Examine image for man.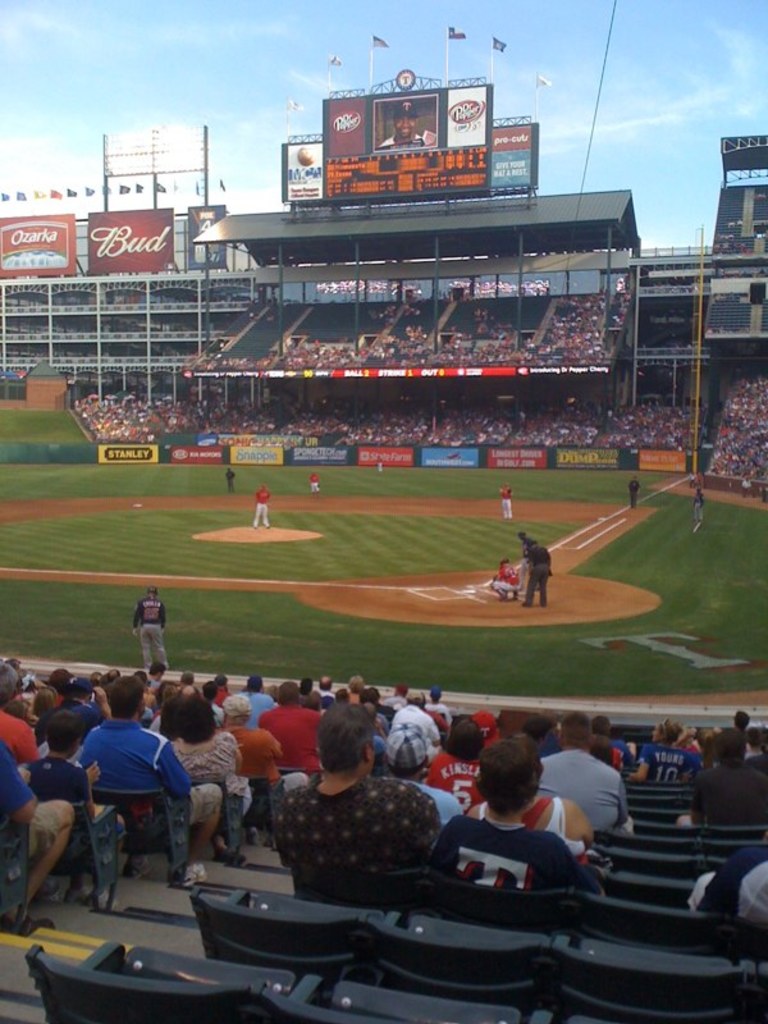
Examination result: 626:476:640:512.
